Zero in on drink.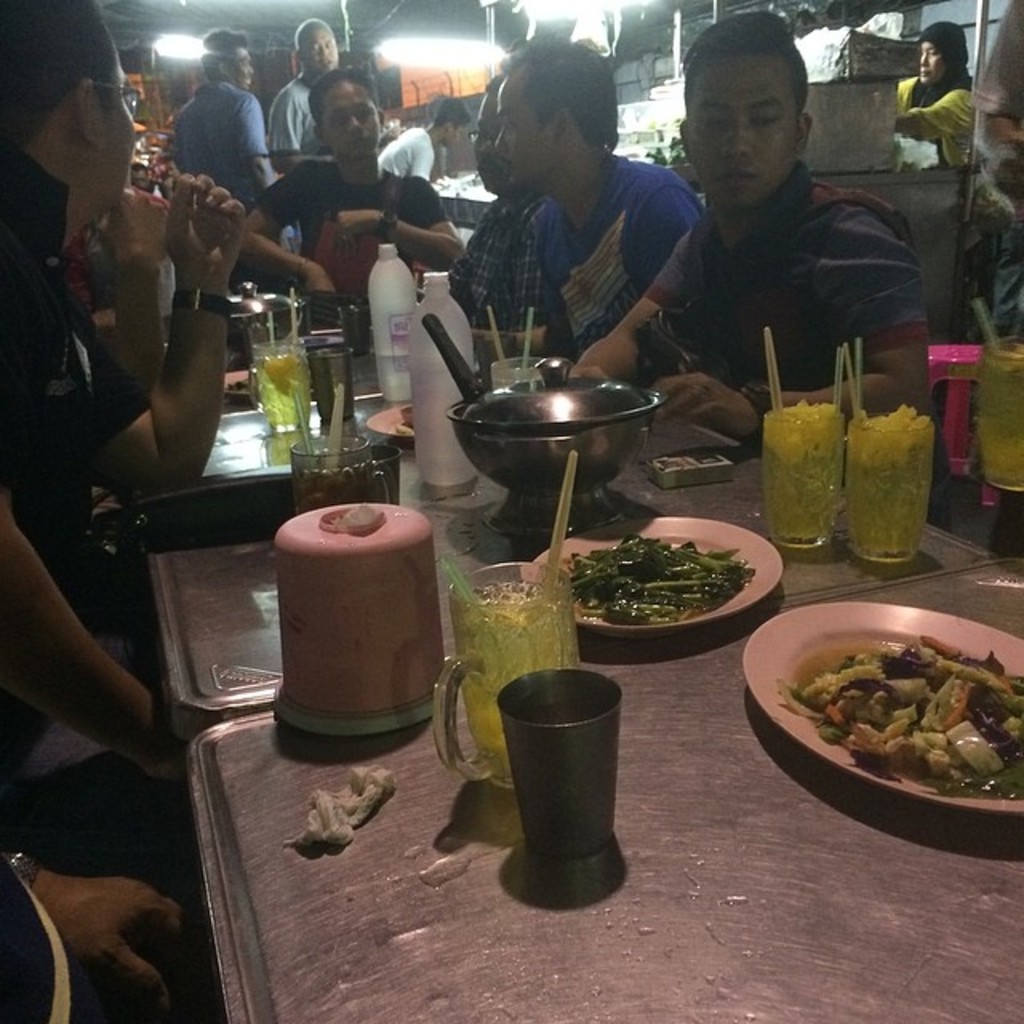
Zeroed in: BBox(416, 373, 474, 485).
